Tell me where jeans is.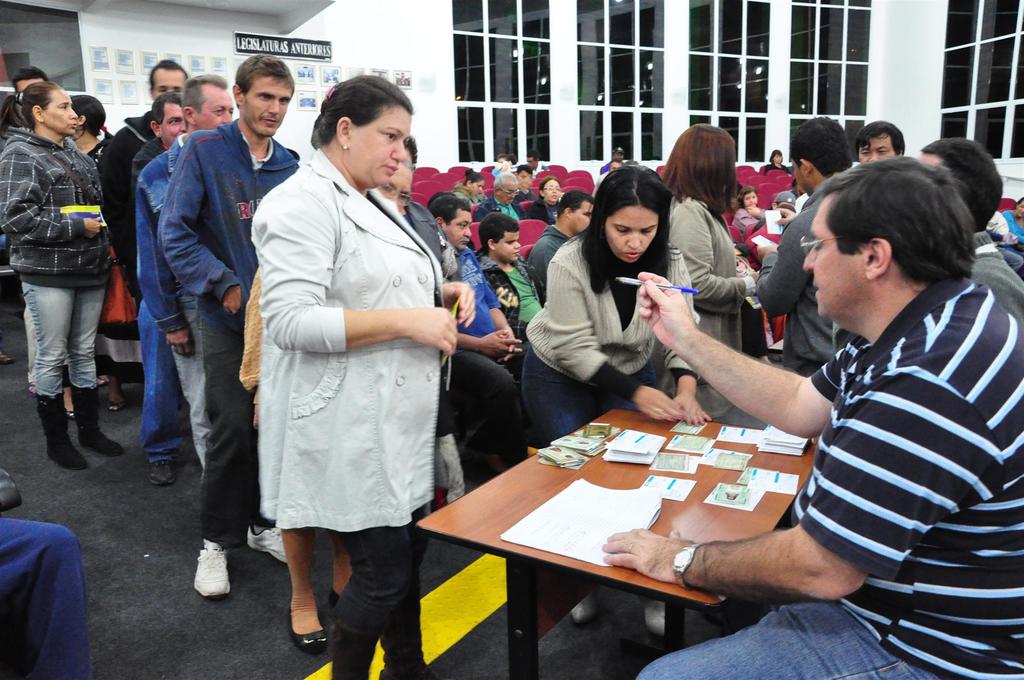
jeans is at {"left": 133, "top": 301, "right": 175, "bottom": 455}.
